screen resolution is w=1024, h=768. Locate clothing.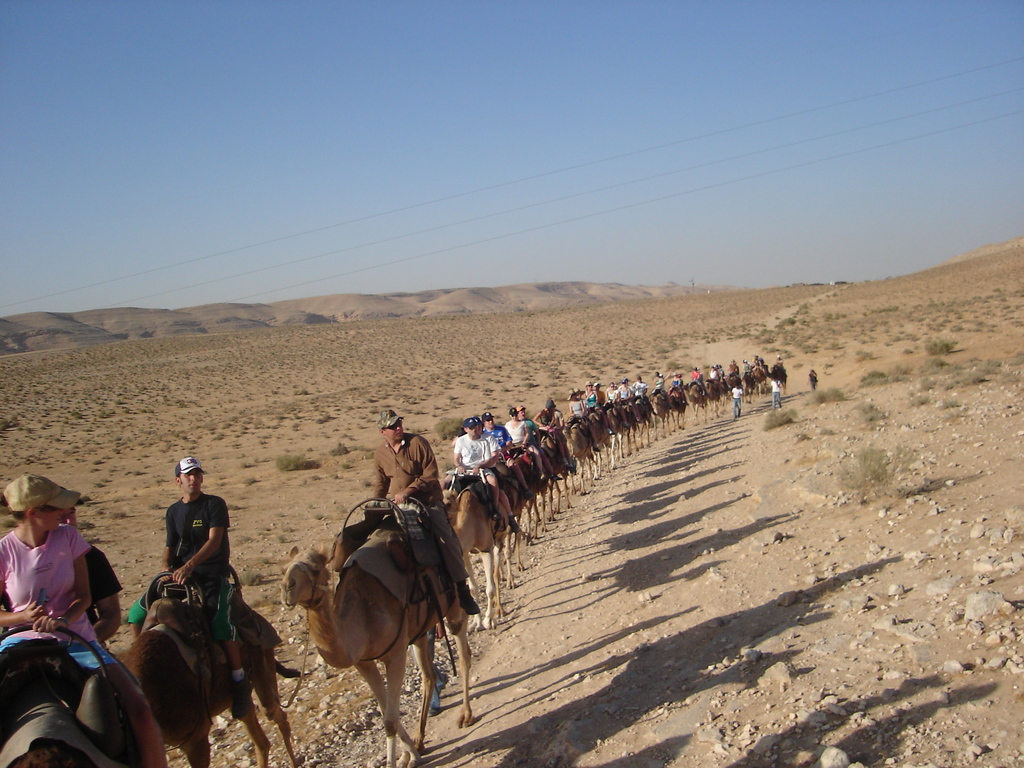
[480,430,501,470].
